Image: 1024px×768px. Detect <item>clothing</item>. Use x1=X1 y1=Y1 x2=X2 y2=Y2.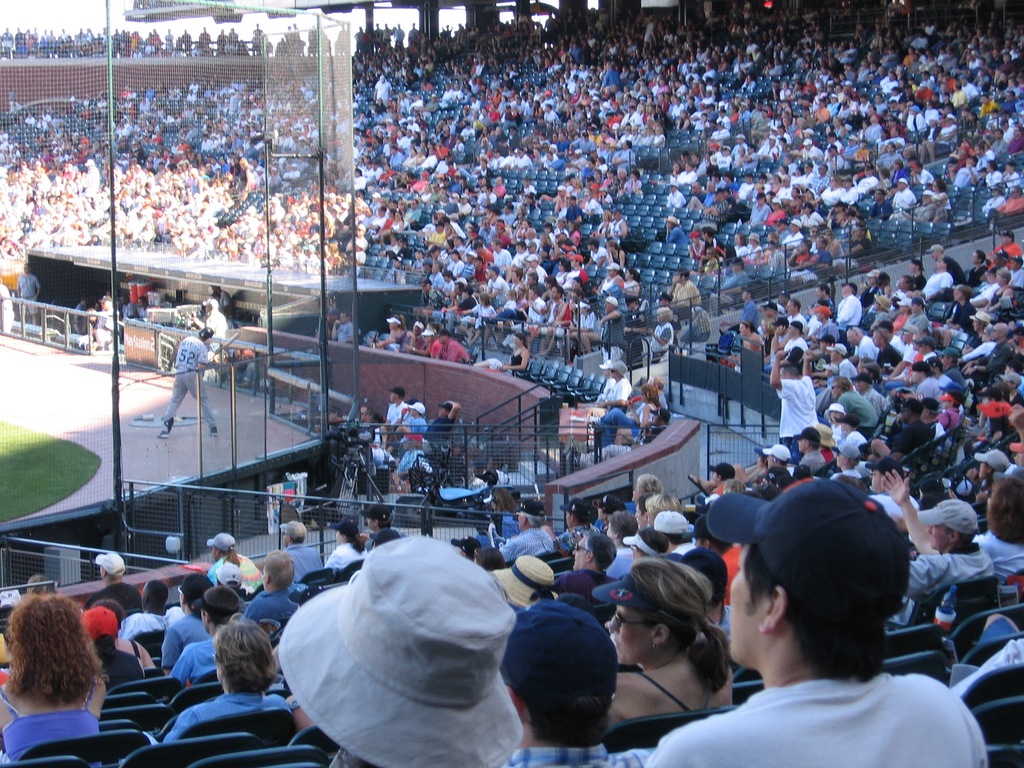
x1=1009 y1=435 x2=1023 y2=458.
